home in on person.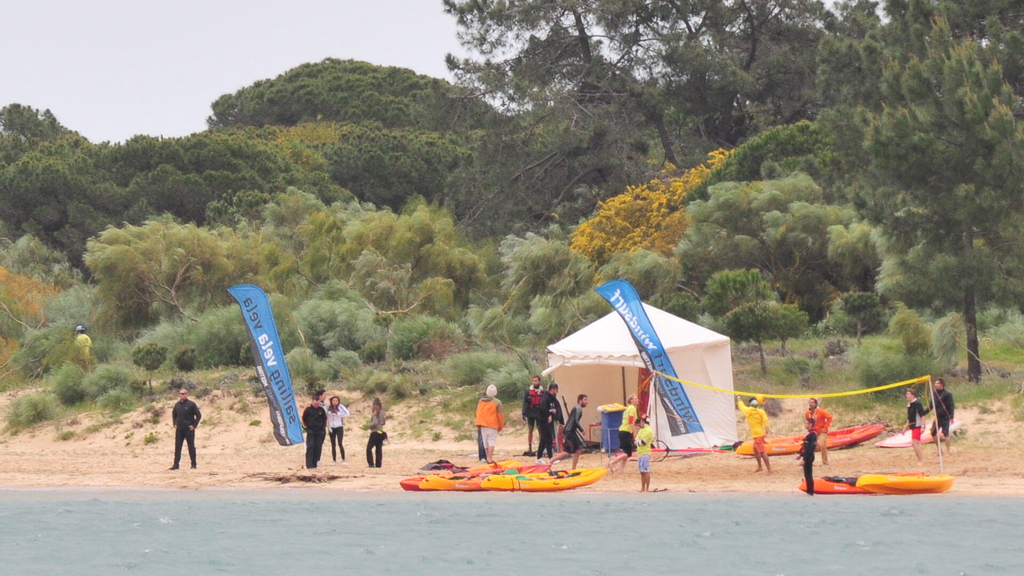
Homed in at rect(320, 387, 328, 408).
